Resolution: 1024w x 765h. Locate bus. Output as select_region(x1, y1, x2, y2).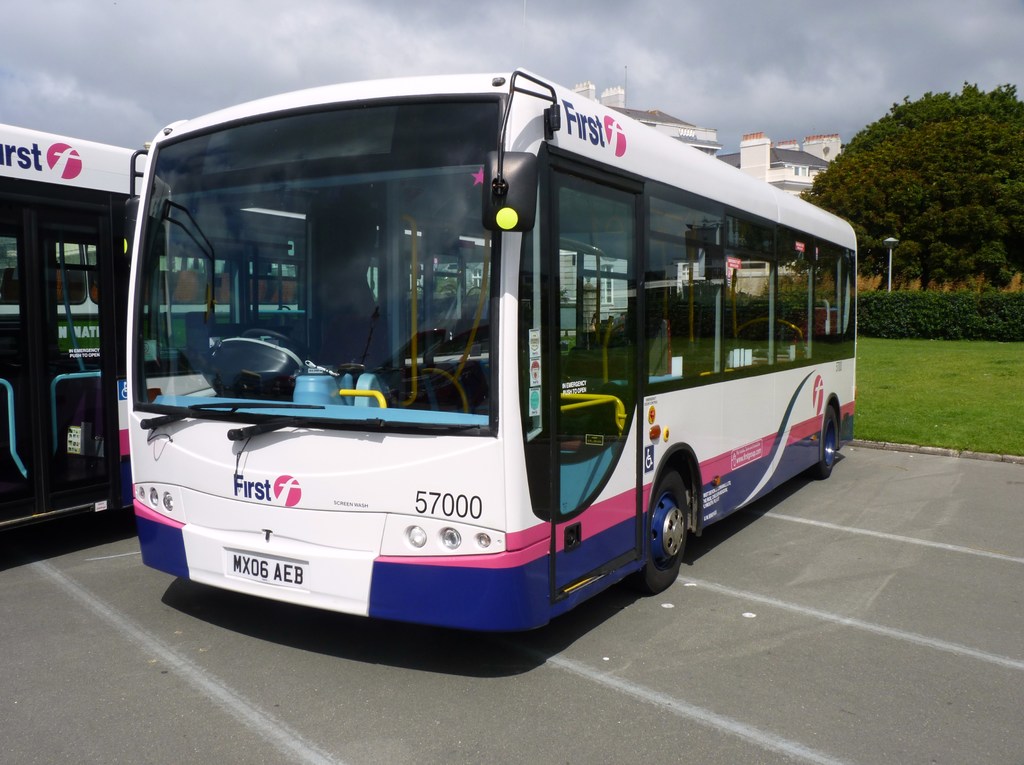
select_region(125, 66, 859, 634).
